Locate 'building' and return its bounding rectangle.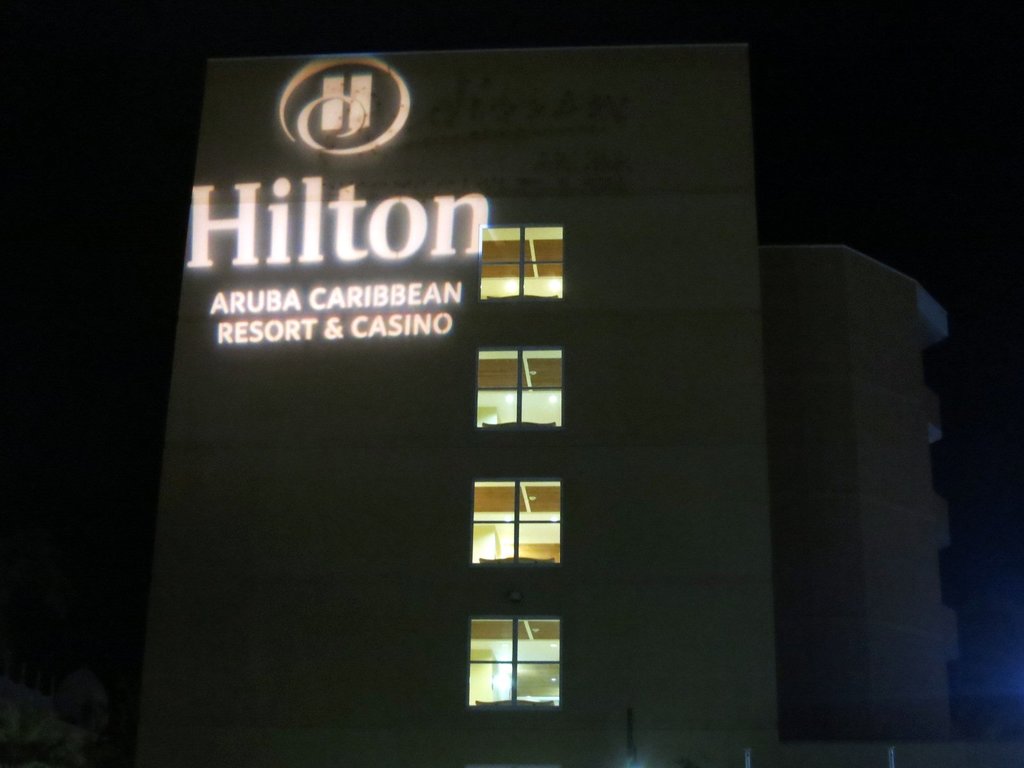
bbox(766, 244, 963, 753).
